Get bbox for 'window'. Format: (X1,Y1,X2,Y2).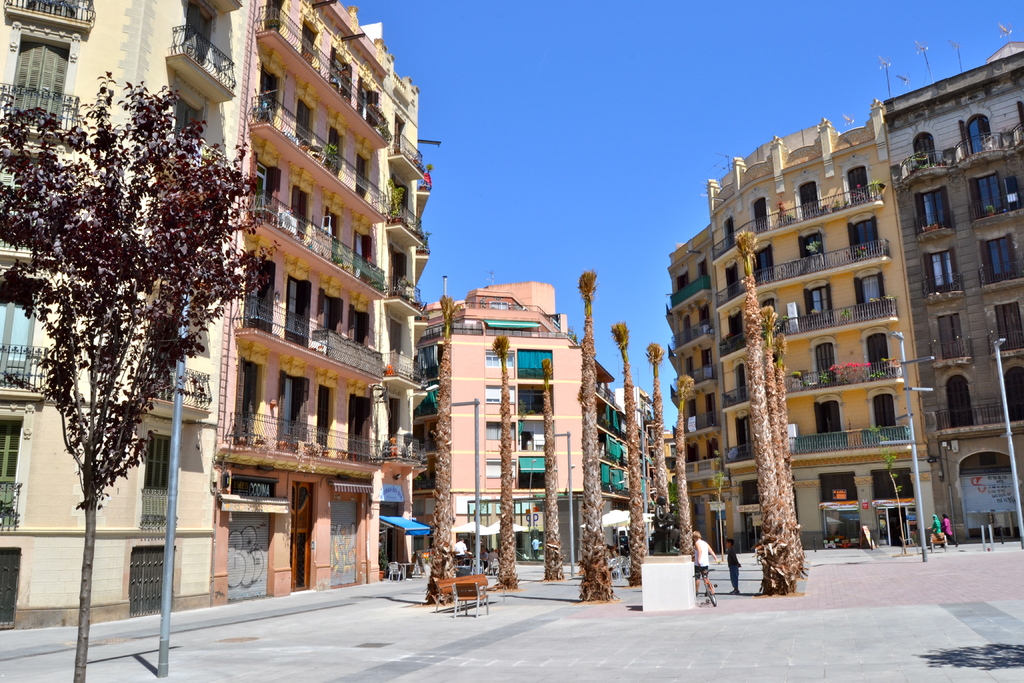
(249,265,276,327).
